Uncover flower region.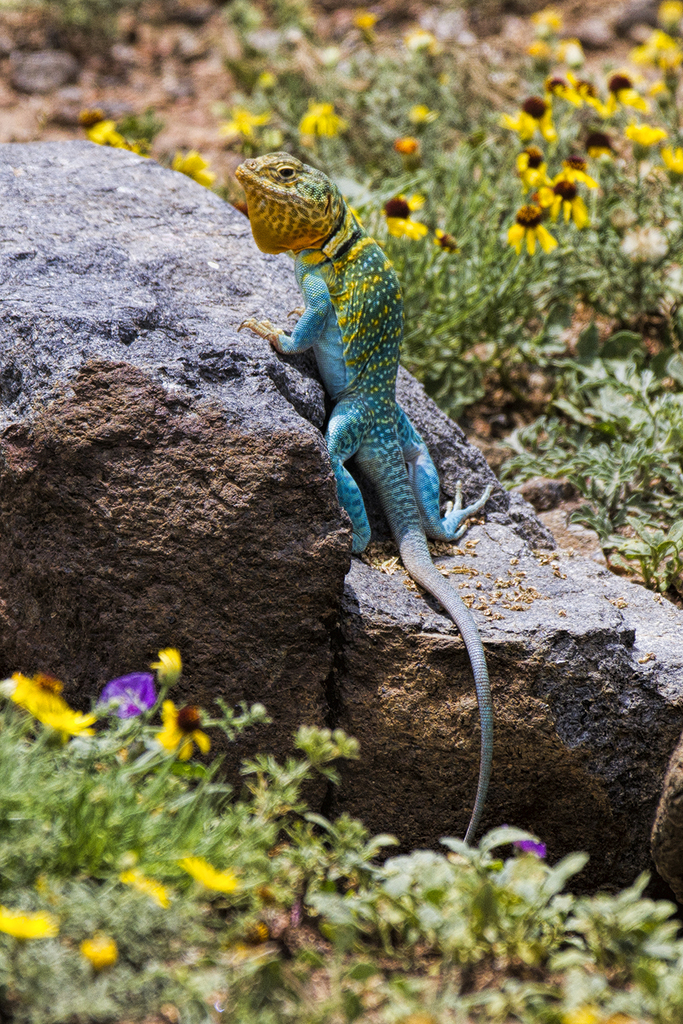
Uncovered: locate(382, 190, 423, 248).
